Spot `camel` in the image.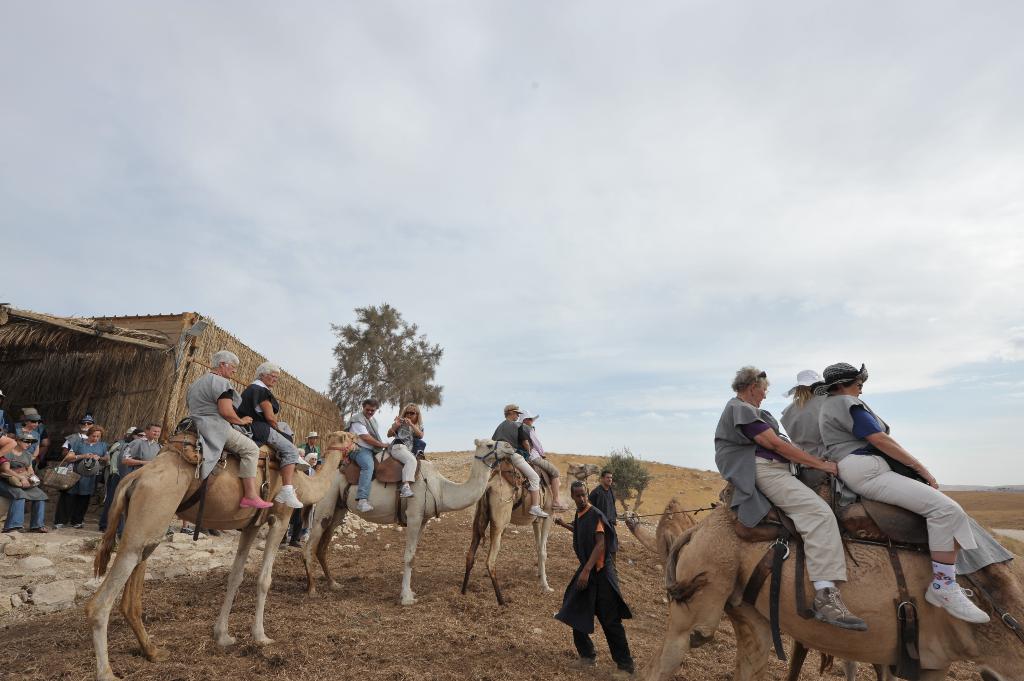
`camel` found at bbox(304, 439, 518, 605).
